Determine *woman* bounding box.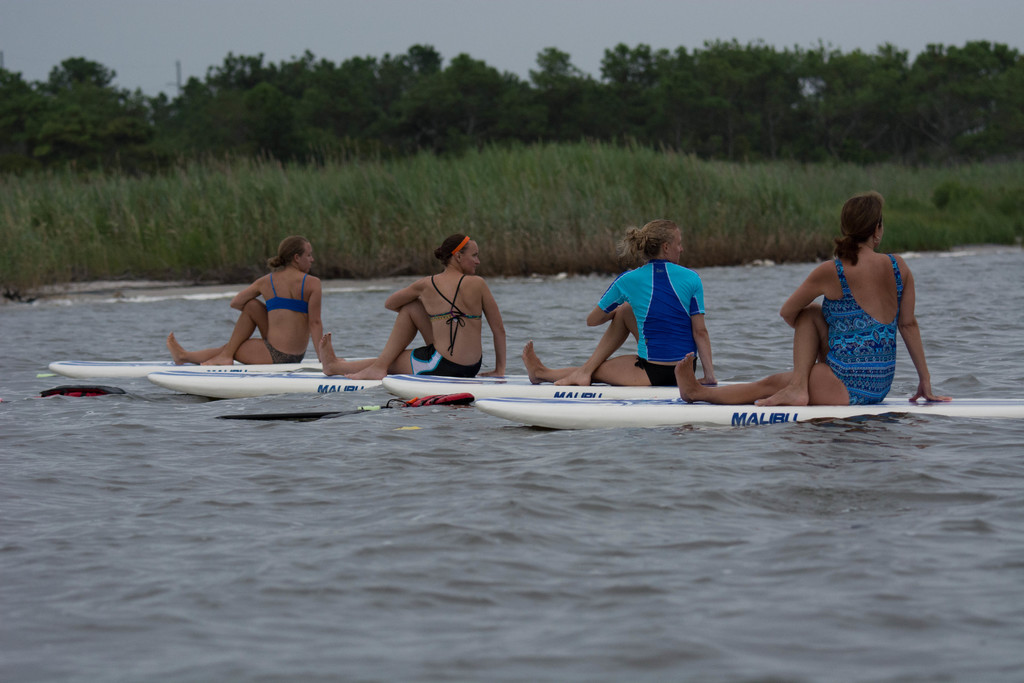
Determined: 312/233/509/383.
